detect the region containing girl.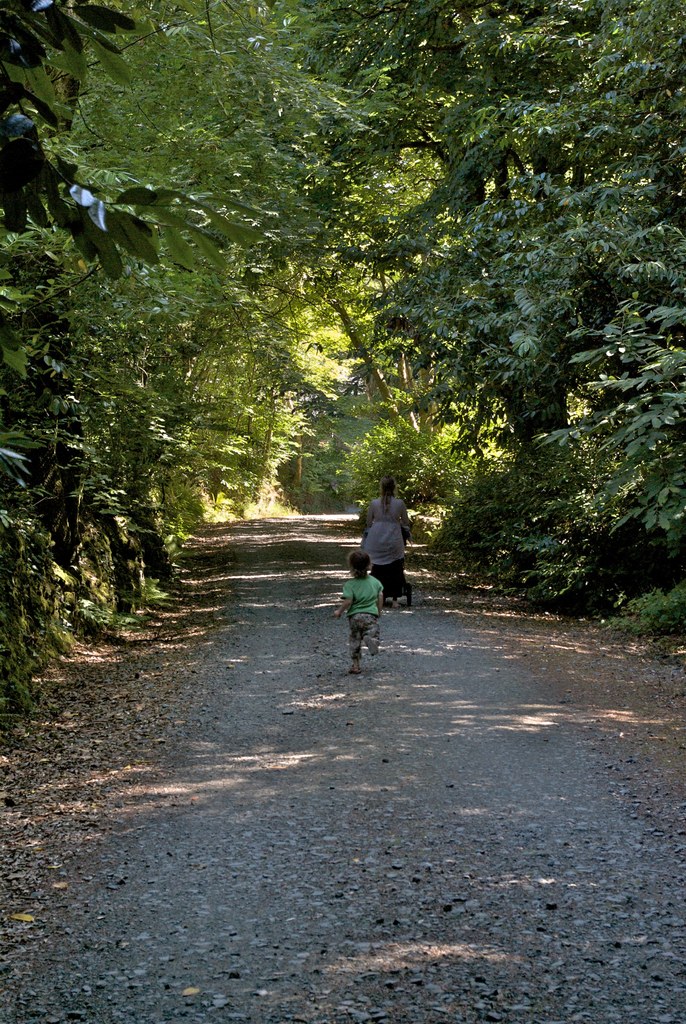
{"left": 336, "top": 550, "right": 383, "bottom": 672}.
